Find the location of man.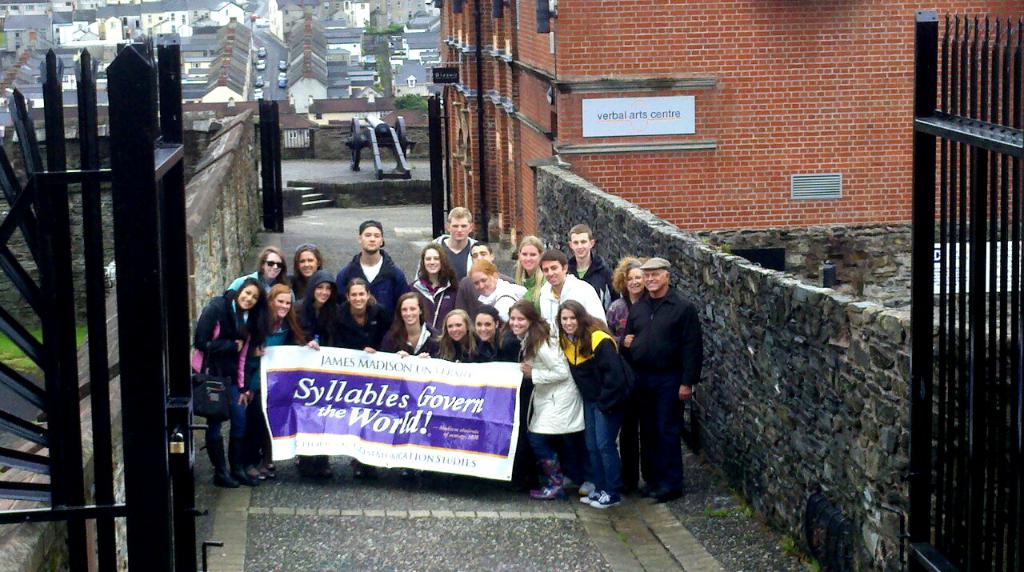
Location: region(570, 223, 614, 300).
